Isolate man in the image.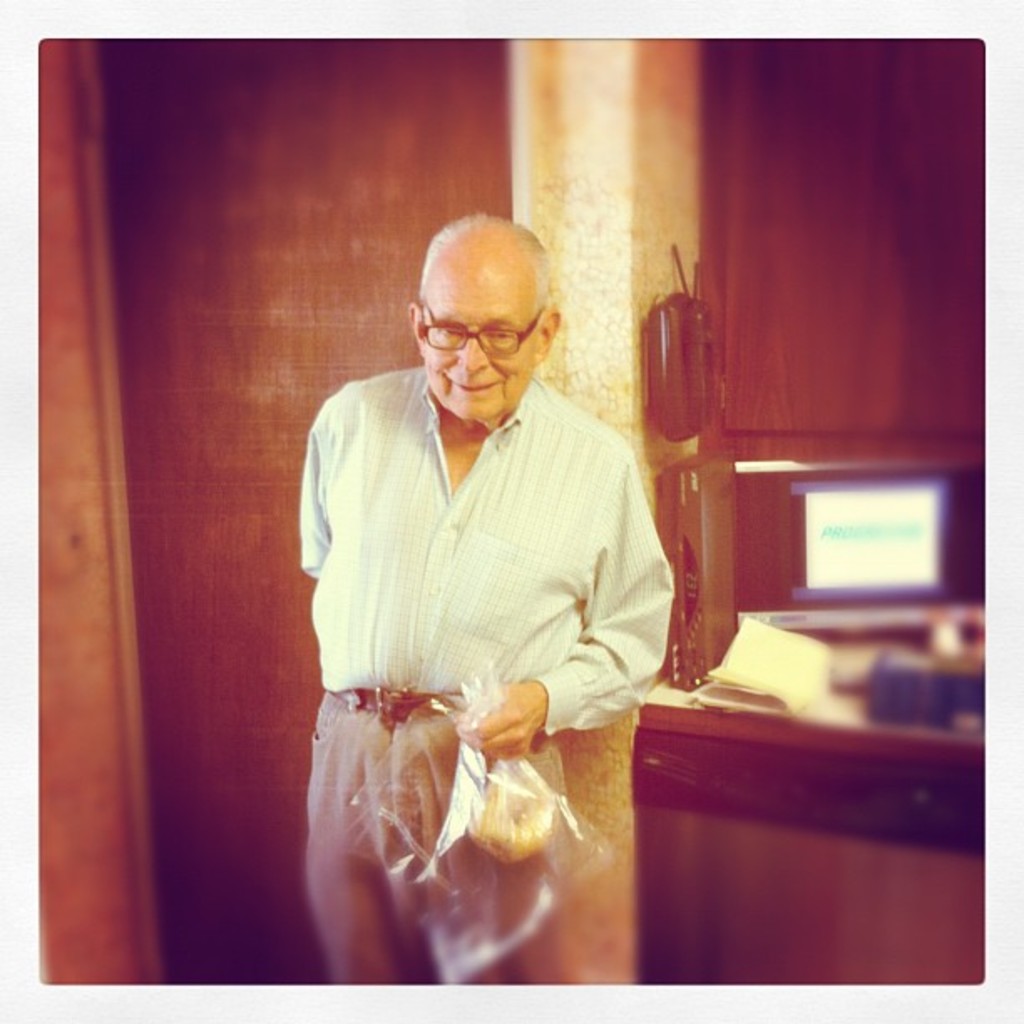
Isolated region: region(273, 196, 686, 927).
